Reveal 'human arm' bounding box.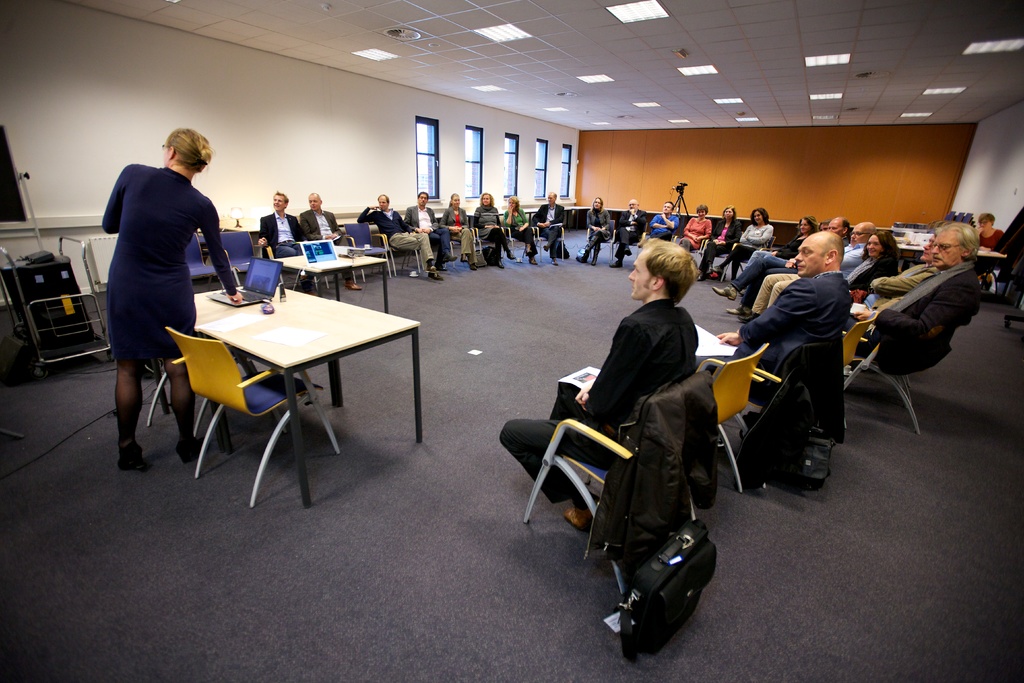
Revealed: box=[517, 205, 532, 233].
